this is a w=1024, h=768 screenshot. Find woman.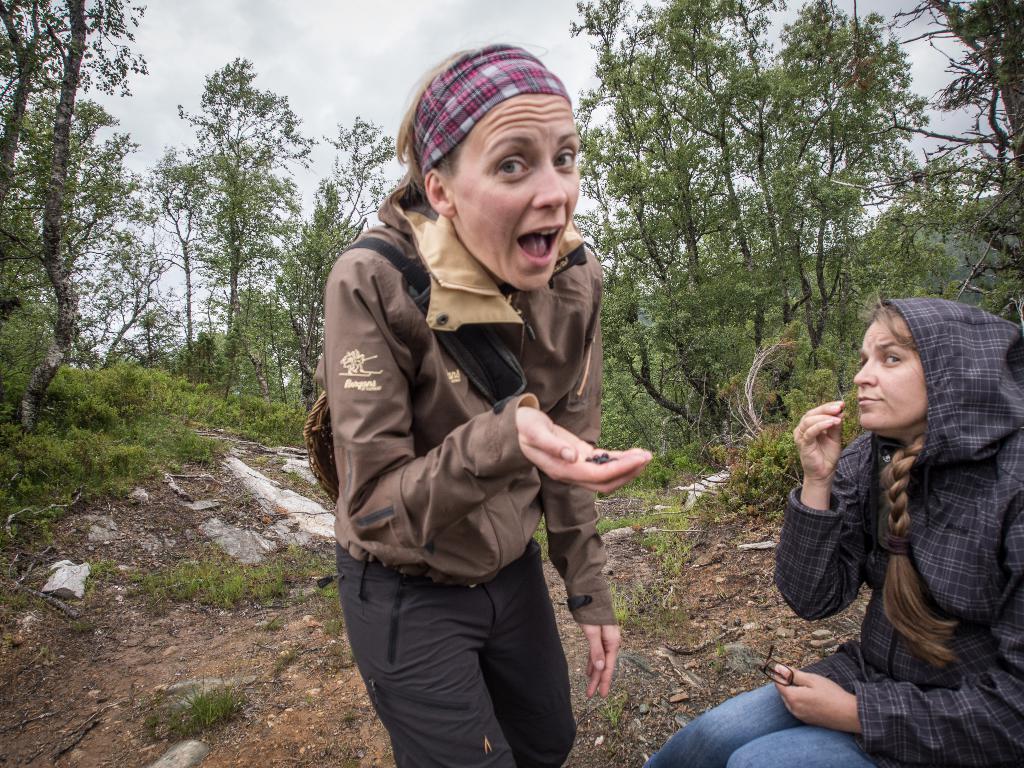
Bounding box: rect(640, 289, 1023, 767).
